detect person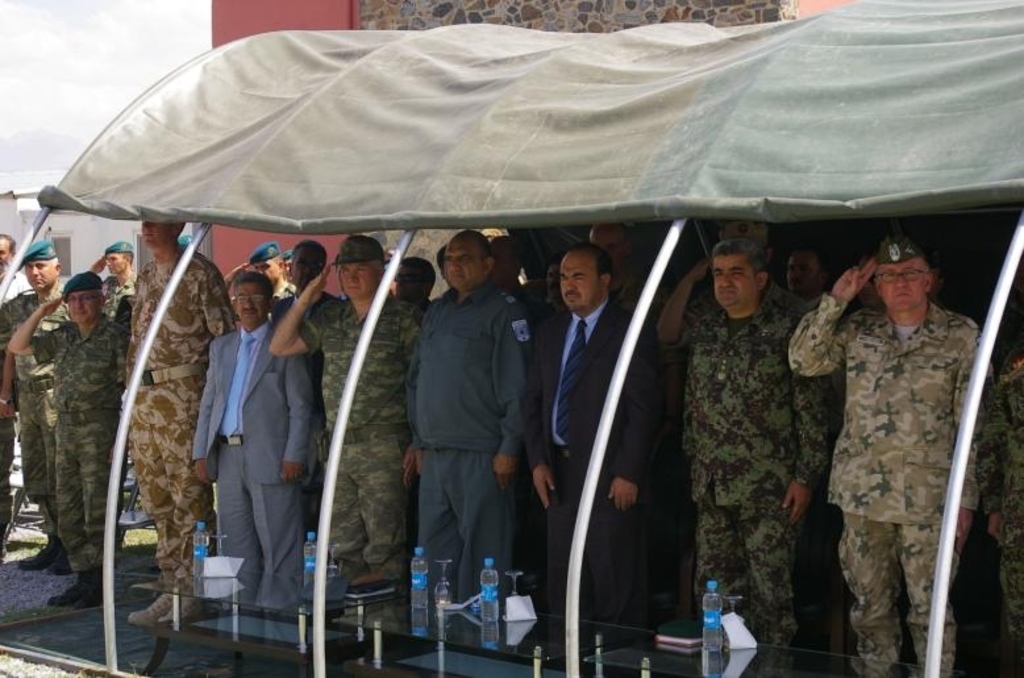
786:222:994:677
